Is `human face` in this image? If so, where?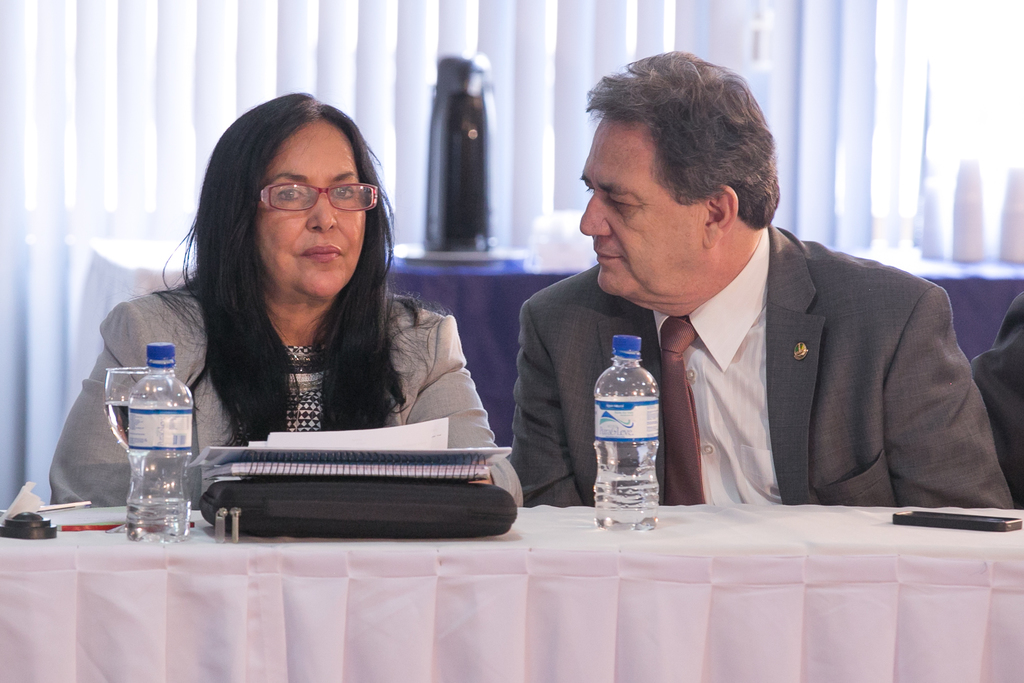
Yes, at BBox(580, 117, 703, 292).
